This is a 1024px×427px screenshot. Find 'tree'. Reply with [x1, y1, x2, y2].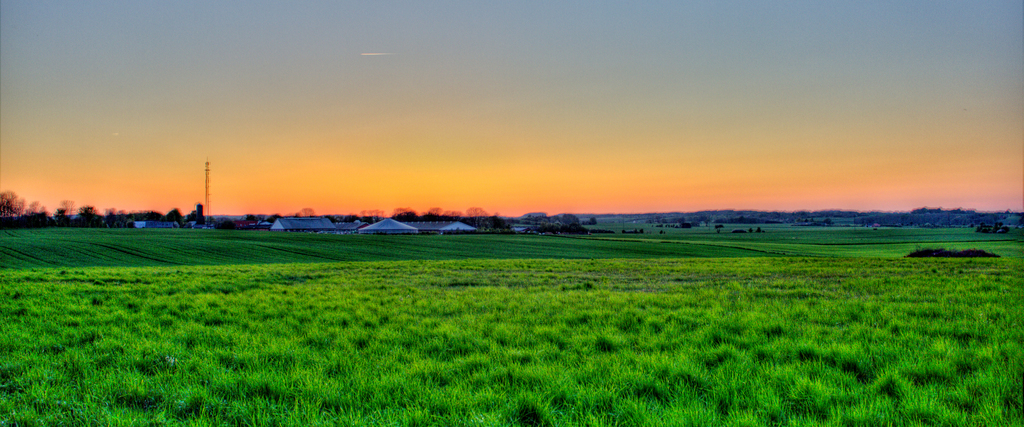
[31, 205, 52, 229].
